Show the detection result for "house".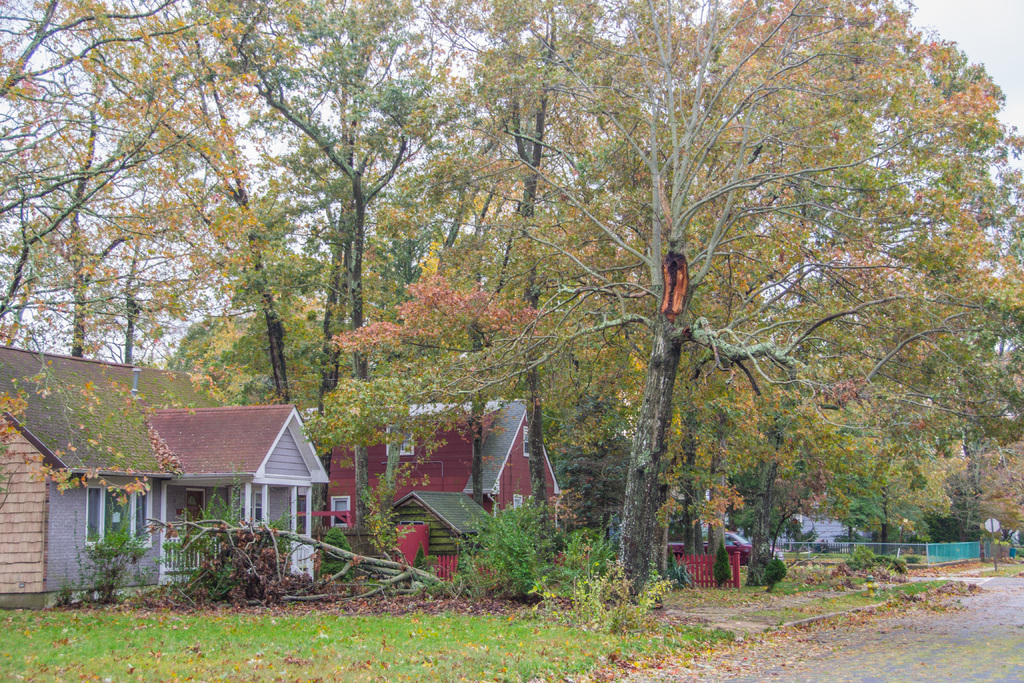
294/393/564/595.
